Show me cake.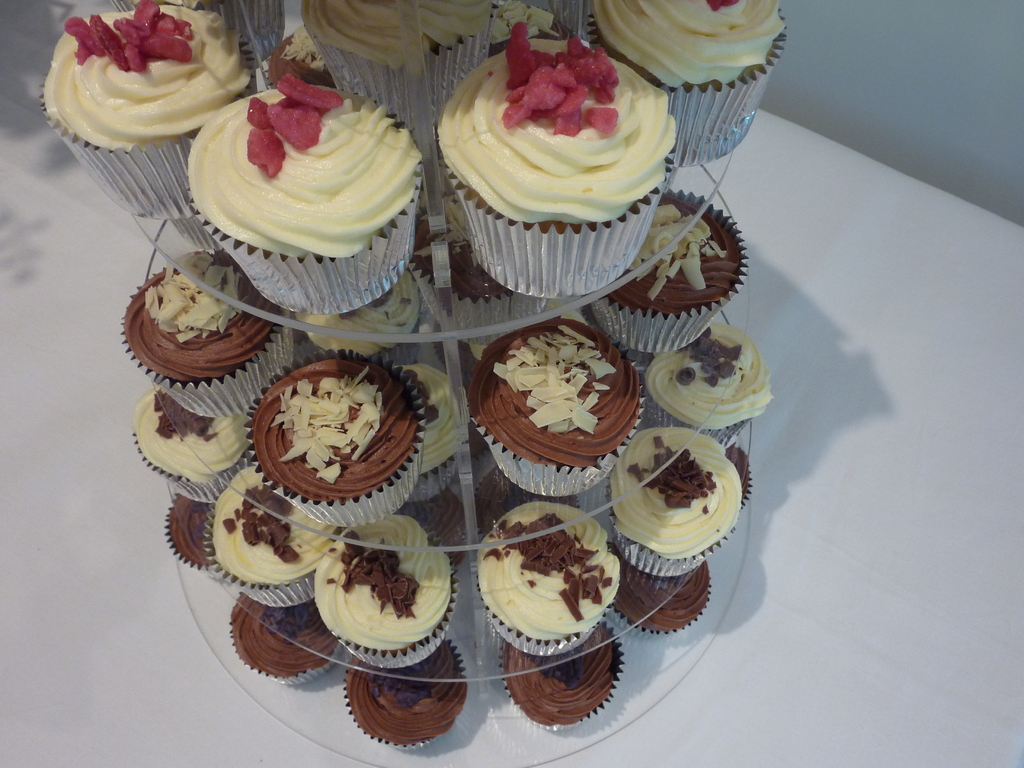
cake is here: bbox=(177, 76, 429, 321).
